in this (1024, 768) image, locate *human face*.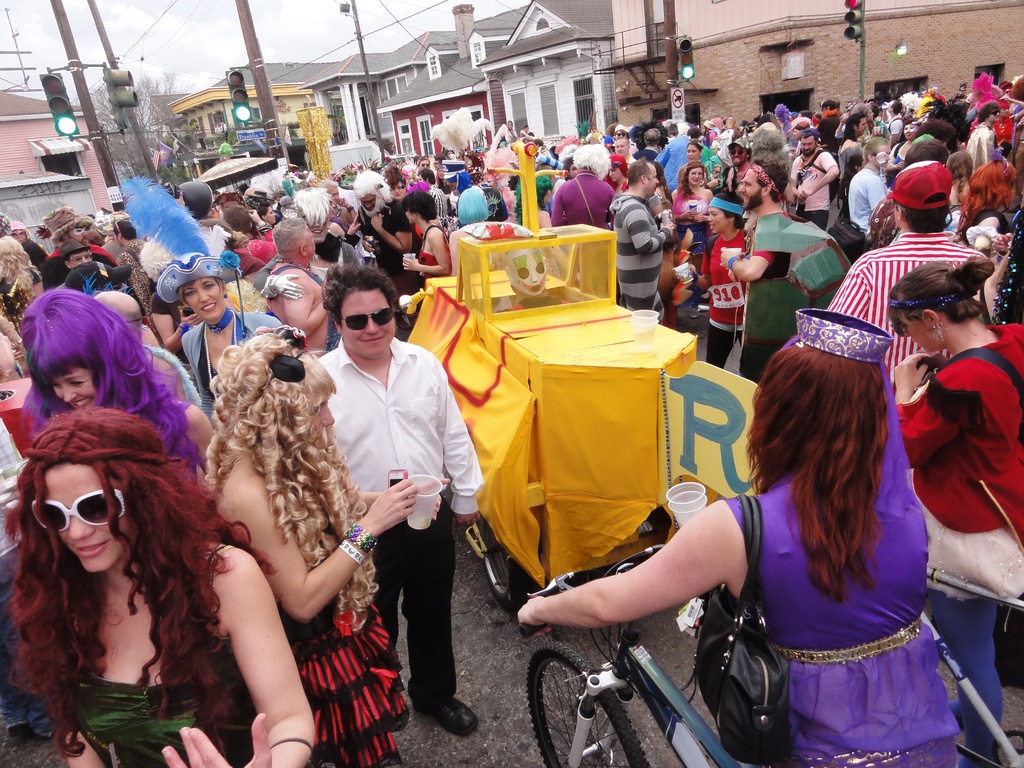
Bounding box: [x1=615, y1=141, x2=630, y2=157].
